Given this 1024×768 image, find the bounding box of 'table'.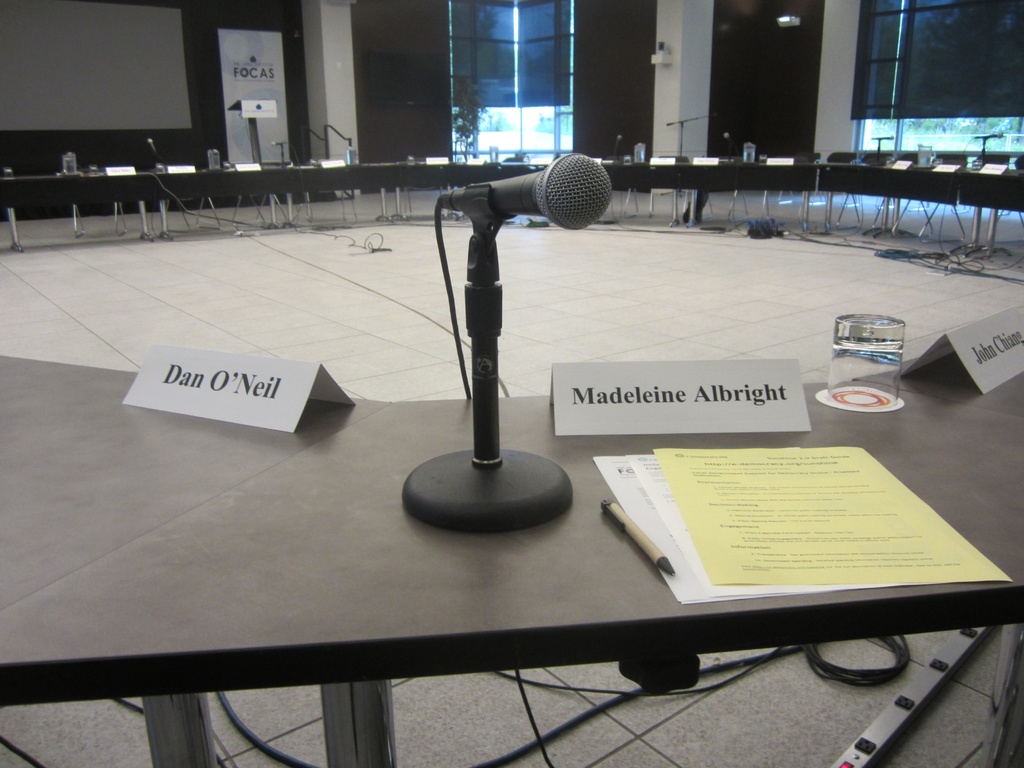
<box>0,353,1023,767</box>.
